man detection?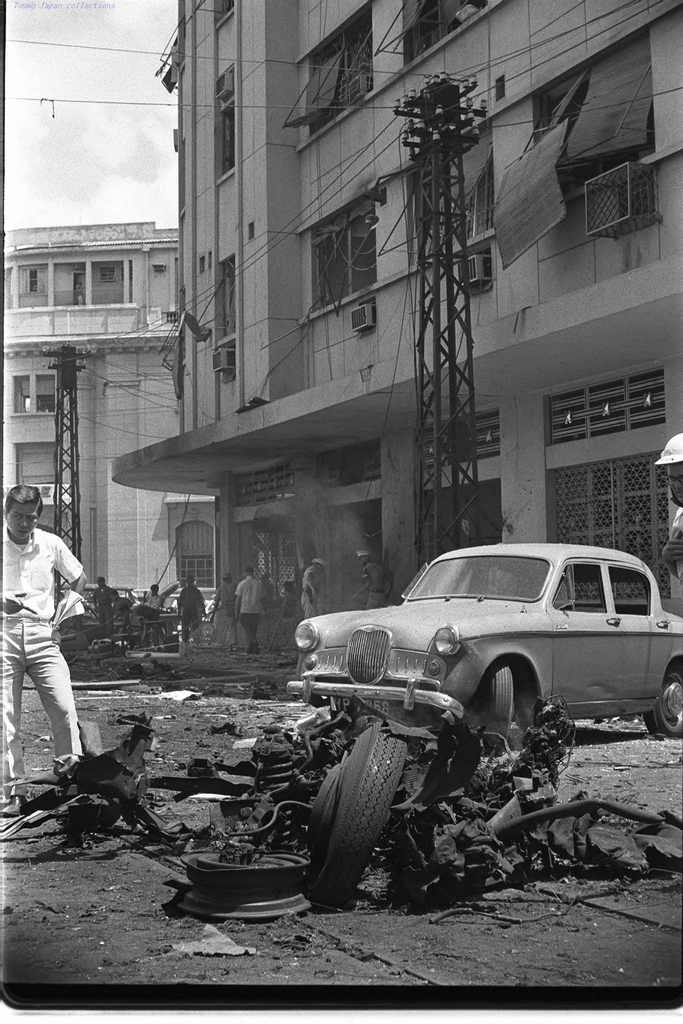
[x1=357, y1=551, x2=397, y2=605]
